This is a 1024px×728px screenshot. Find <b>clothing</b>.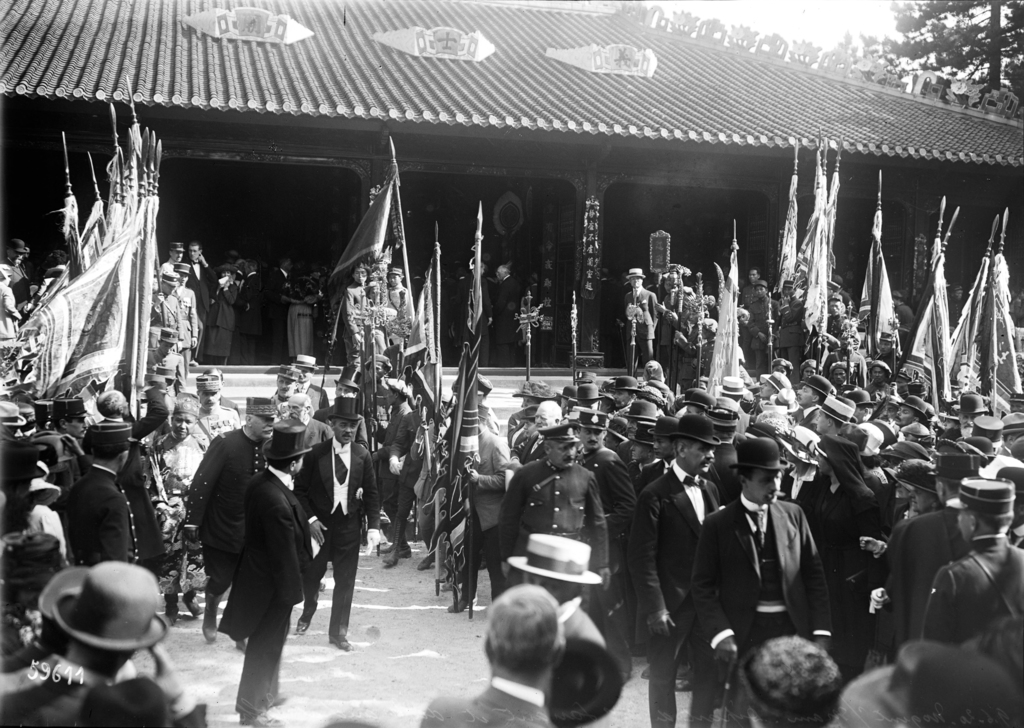
Bounding box: box(670, 308, 703, 388).
